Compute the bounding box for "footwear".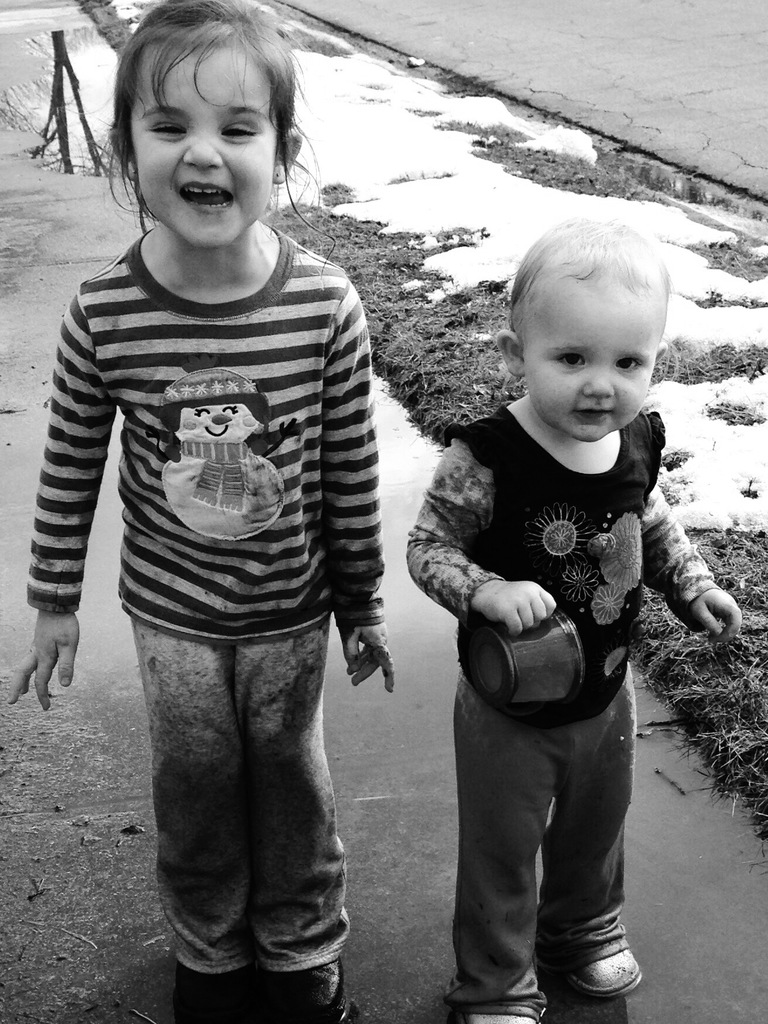
(552, 911, 646, 1000).
